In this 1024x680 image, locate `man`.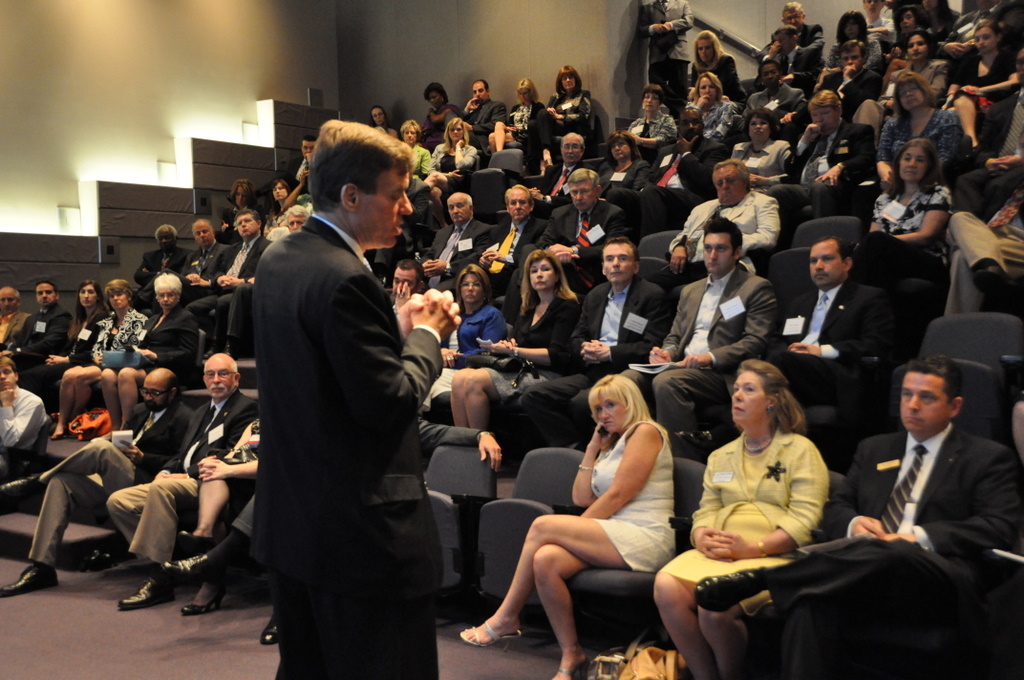
Bounding box: 0:285:28:355.
